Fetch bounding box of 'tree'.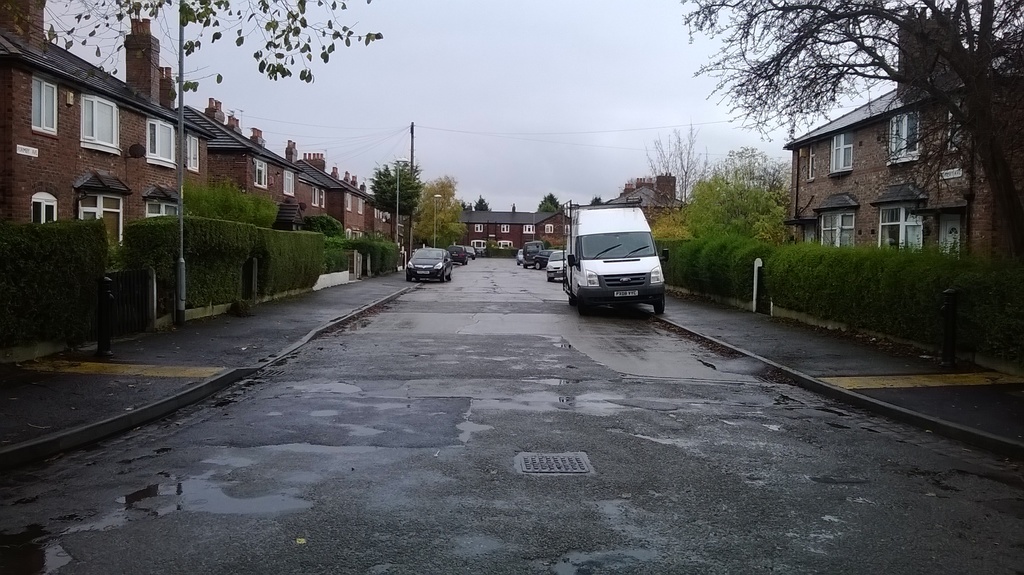
Bbox: [367,154,424,234].
